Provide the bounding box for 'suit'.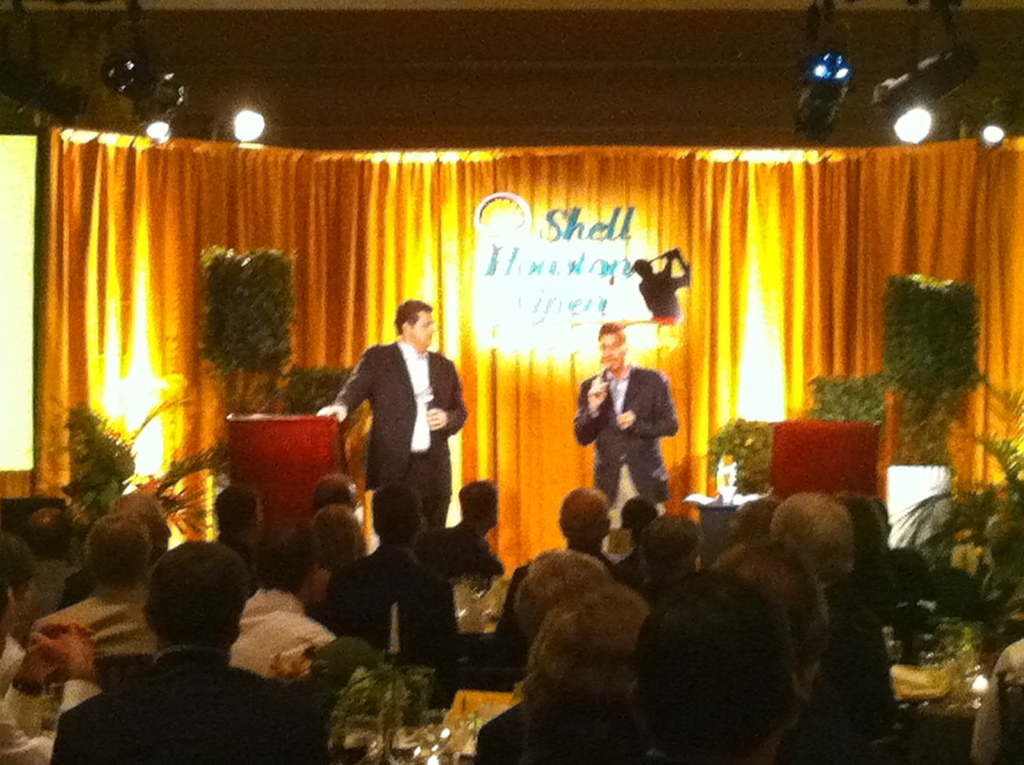
BBox(22, 557, 83, 637).
